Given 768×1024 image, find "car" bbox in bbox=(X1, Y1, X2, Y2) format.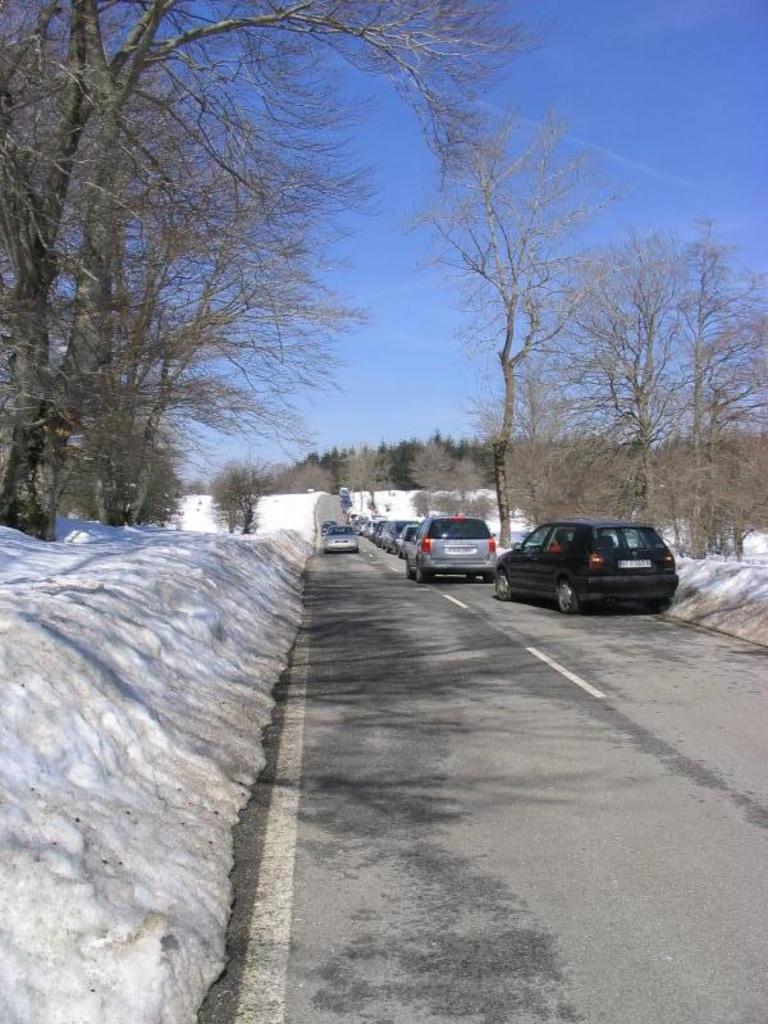
bbox=(492, 513, 677, 607).
